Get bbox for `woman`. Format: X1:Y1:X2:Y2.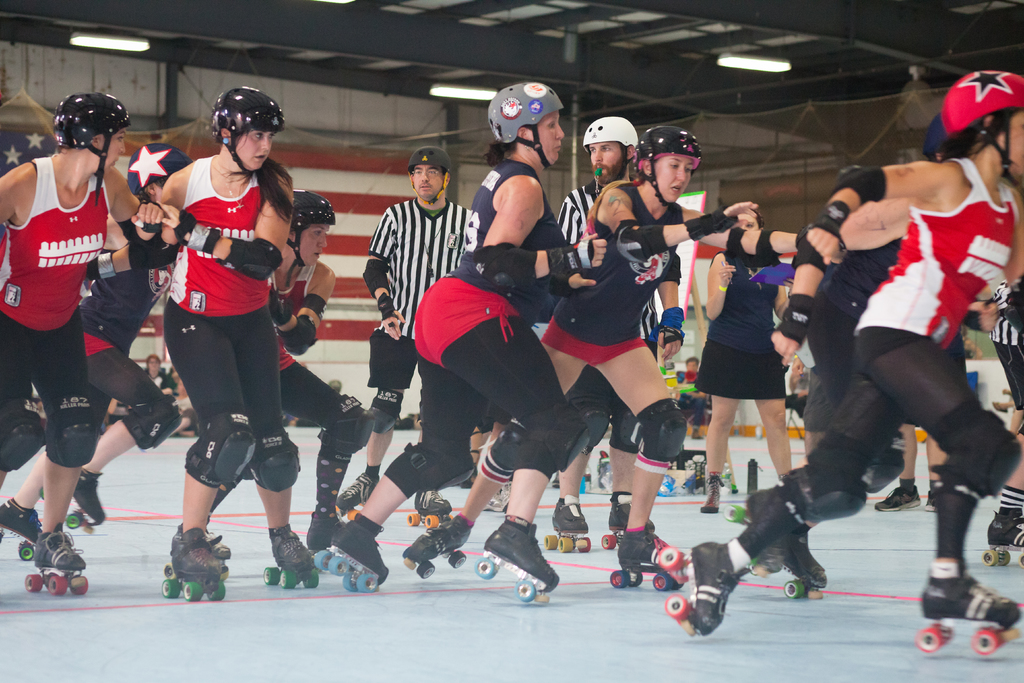
0:94:169:576.
